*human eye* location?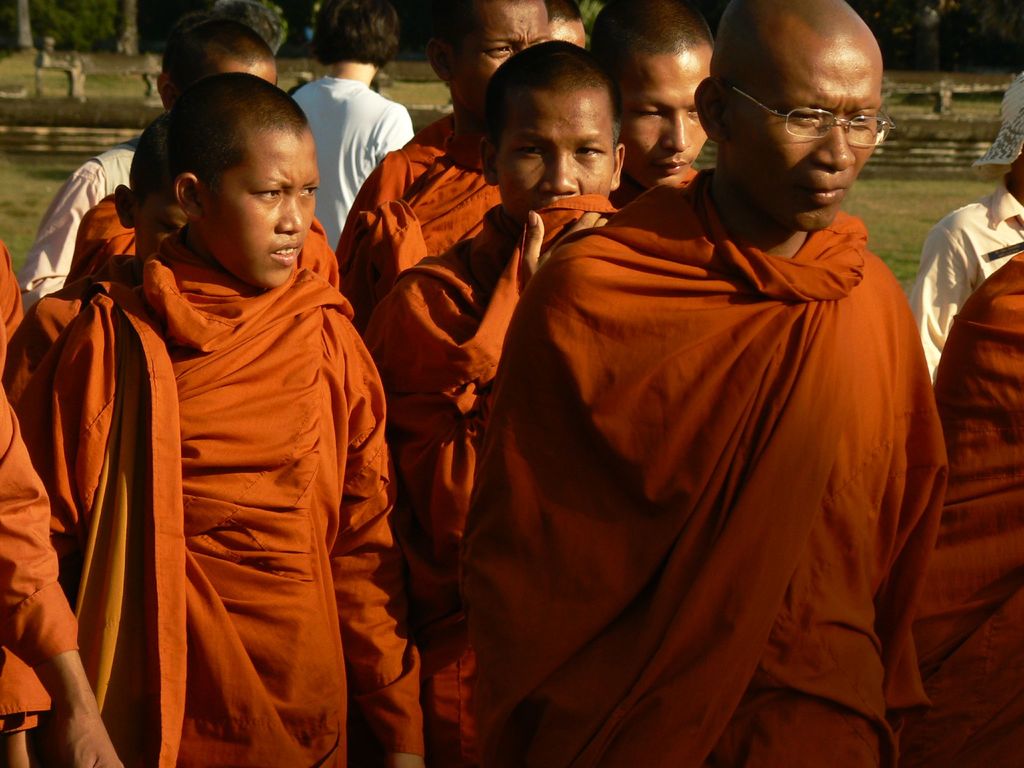
(848, 114, 874, 131)
